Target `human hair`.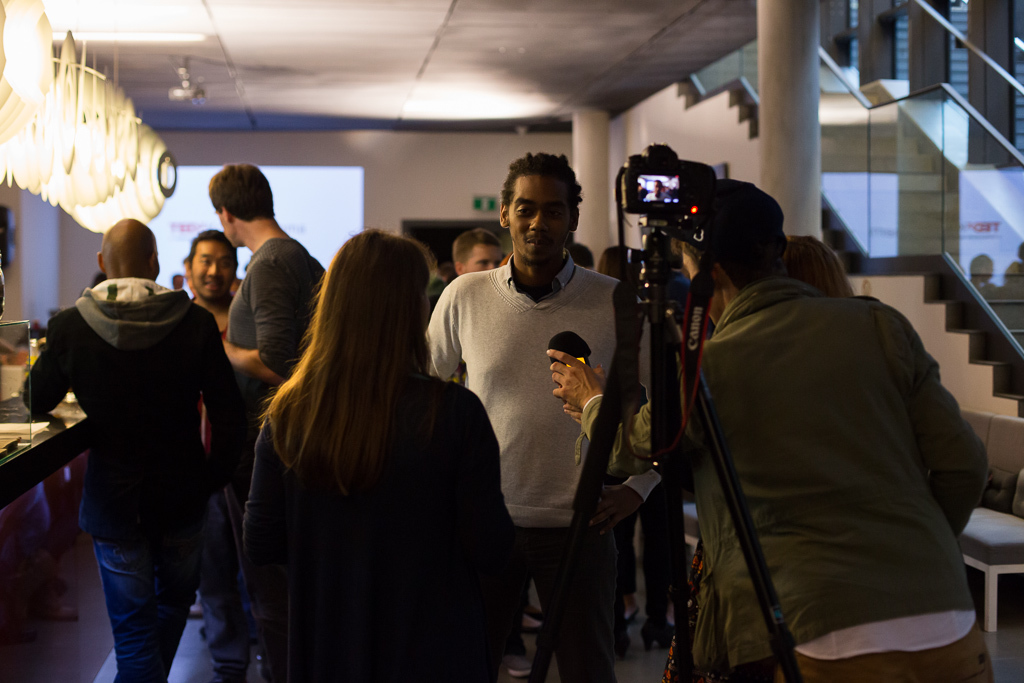
Target region: bbox=(666, 185, 784, 282).
